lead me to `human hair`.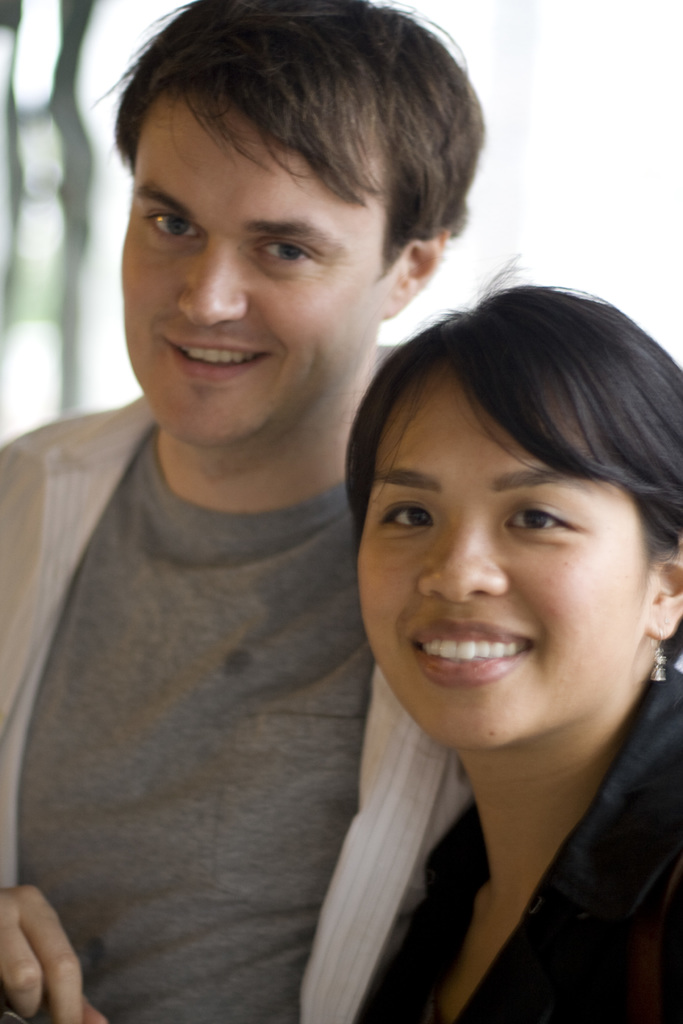
Lead to l=90, t=0, r=501, b=289.
